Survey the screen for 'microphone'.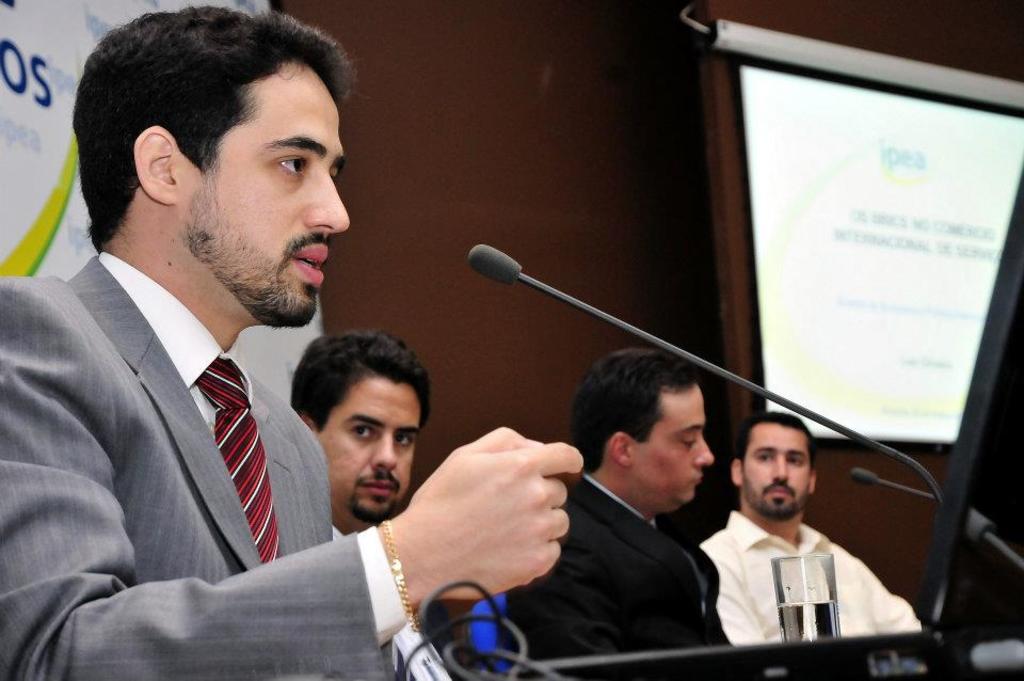
Survey found: 855:469:883:487.
